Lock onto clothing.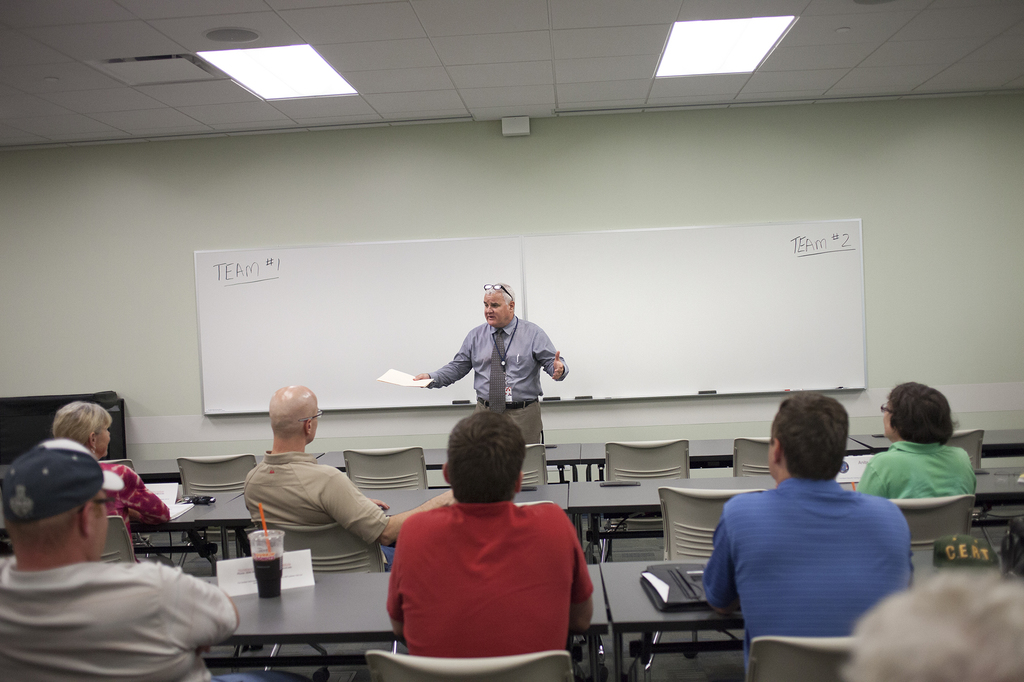
Locked: region(854, 441, 984, 495).
